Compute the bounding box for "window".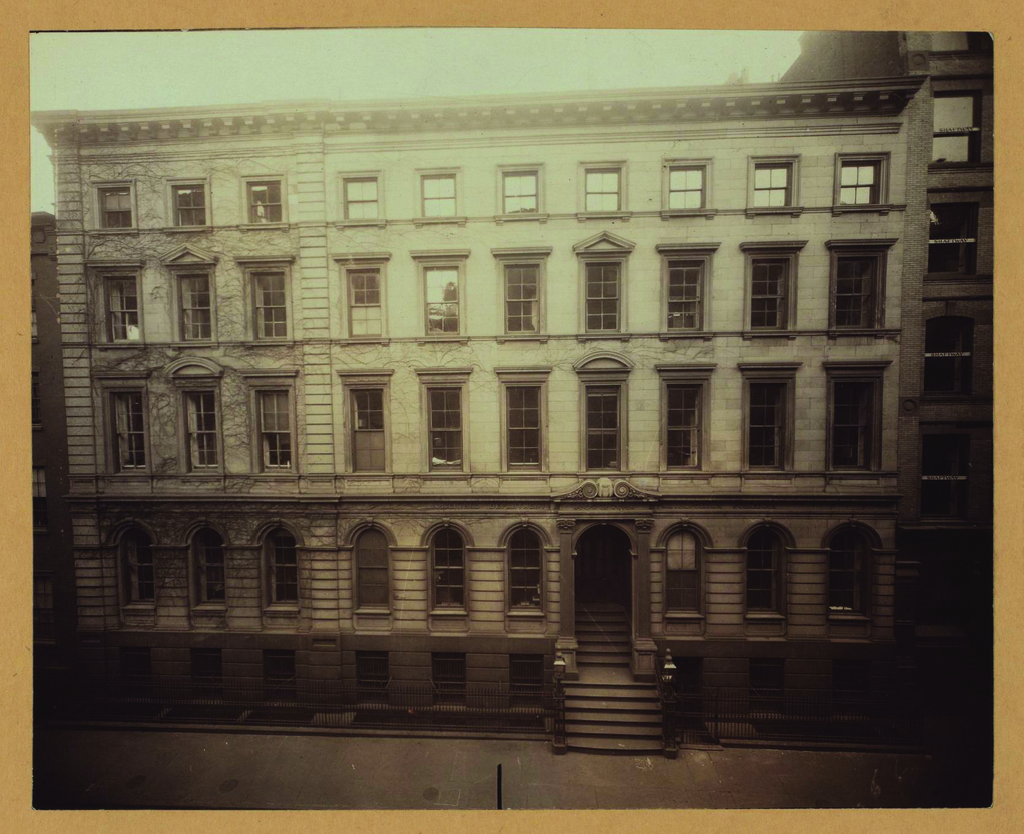
BBox(493, 533, 574, 629).
